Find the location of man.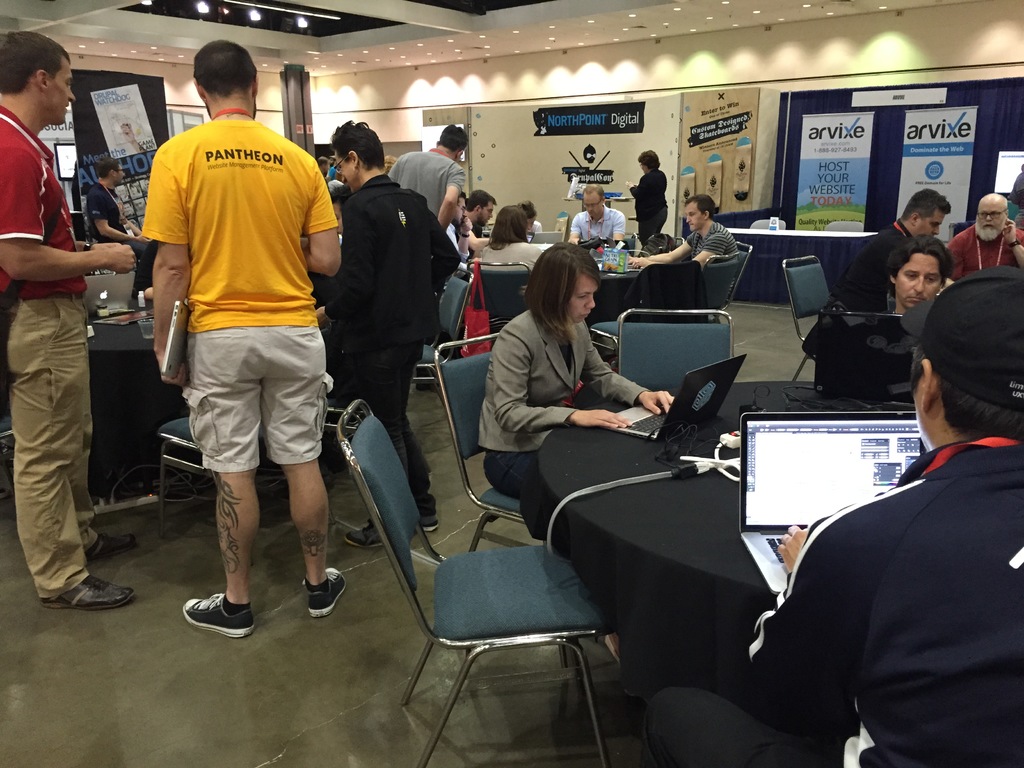
Location: [left=648, top=262, right=1023, bottom=767].
